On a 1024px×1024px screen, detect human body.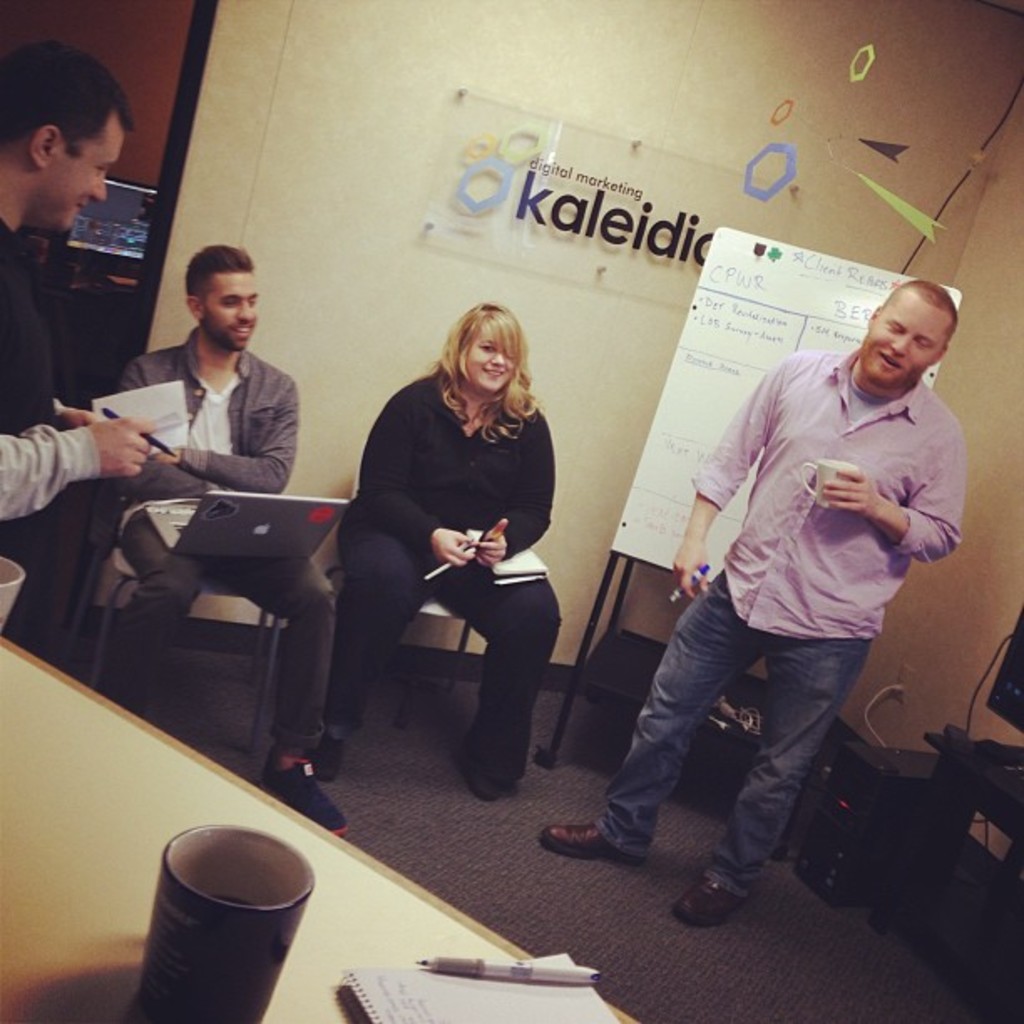
select_region(0, 42, 157, 644).
